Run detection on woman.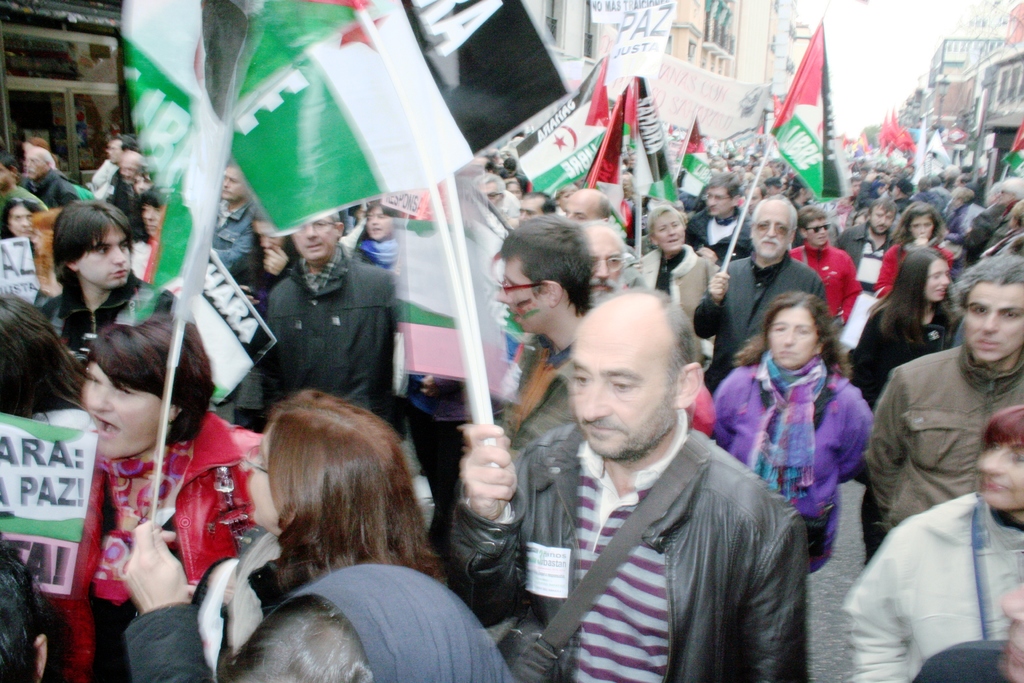
Result: {"x1": 118, "y1": 379, "x2": 451, "y2": 682}.
